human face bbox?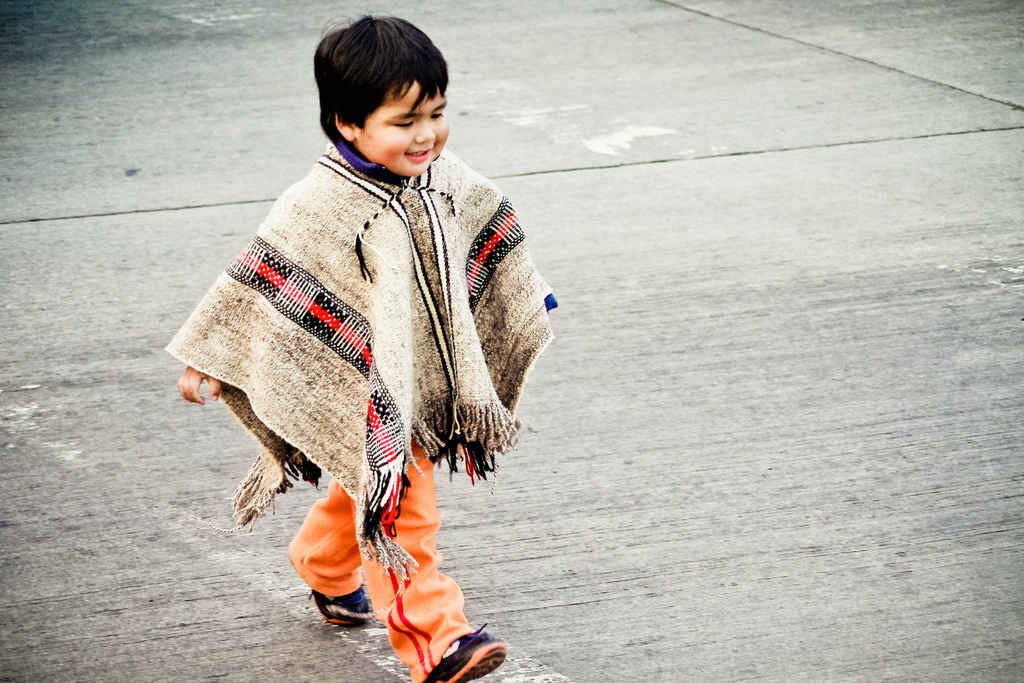
bbox(352, 79, 451, 175)
